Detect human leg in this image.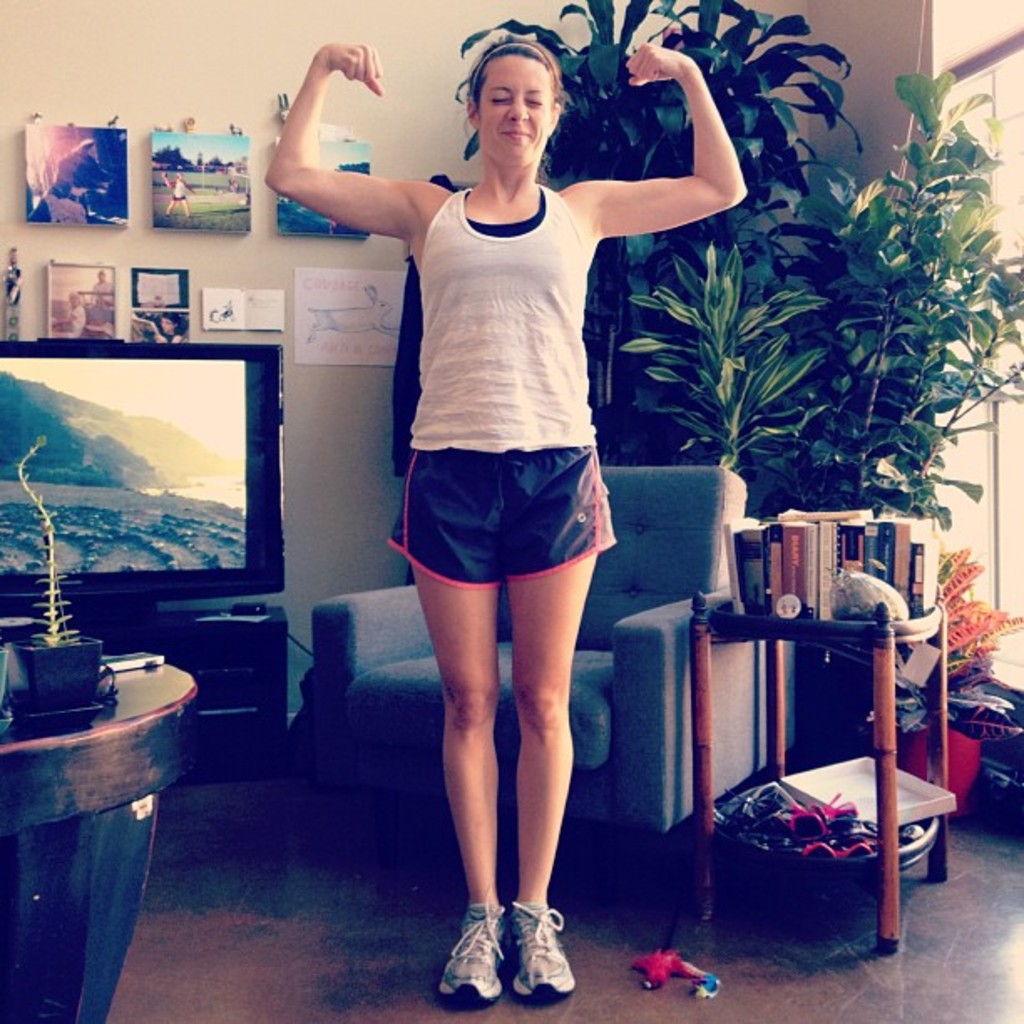
Detection: 407/440/512/1007.
